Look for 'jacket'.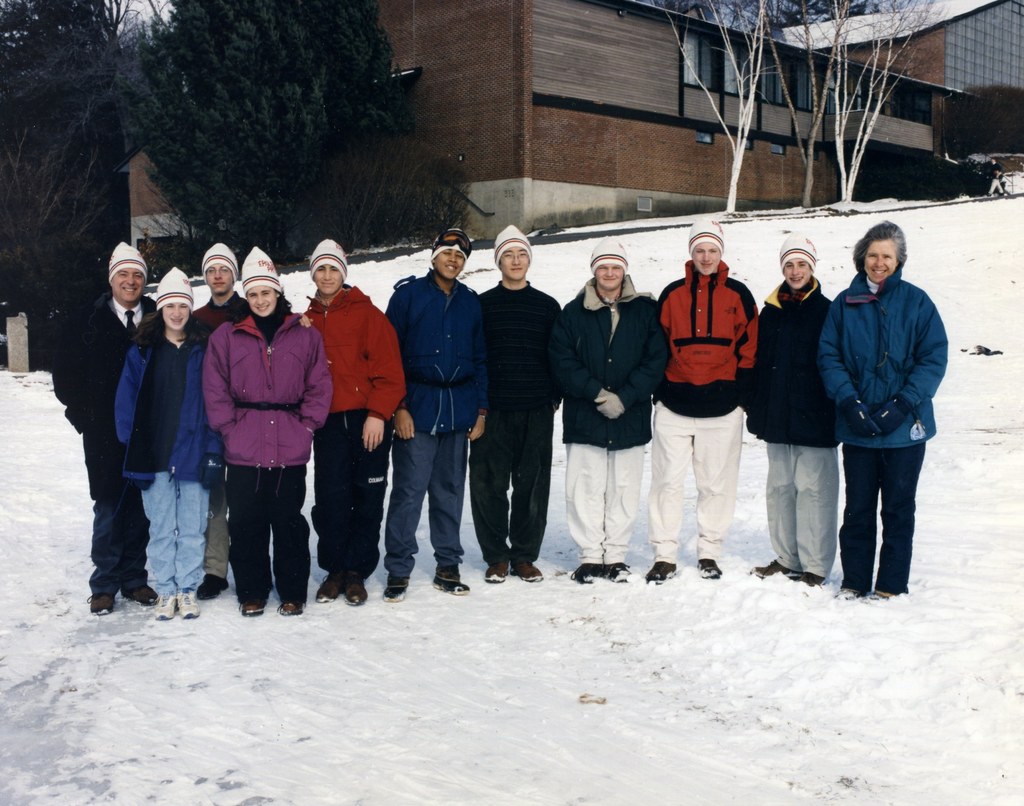
Found: (104,328,219,483).
